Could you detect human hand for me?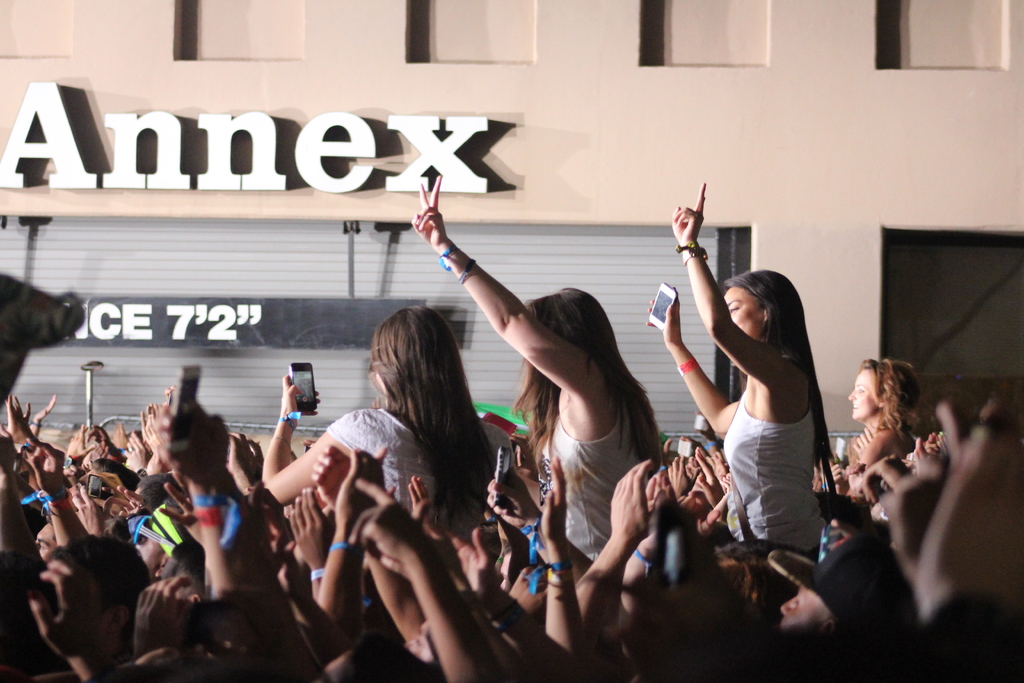
Detection result: rect(876, 399, 954, 573).
